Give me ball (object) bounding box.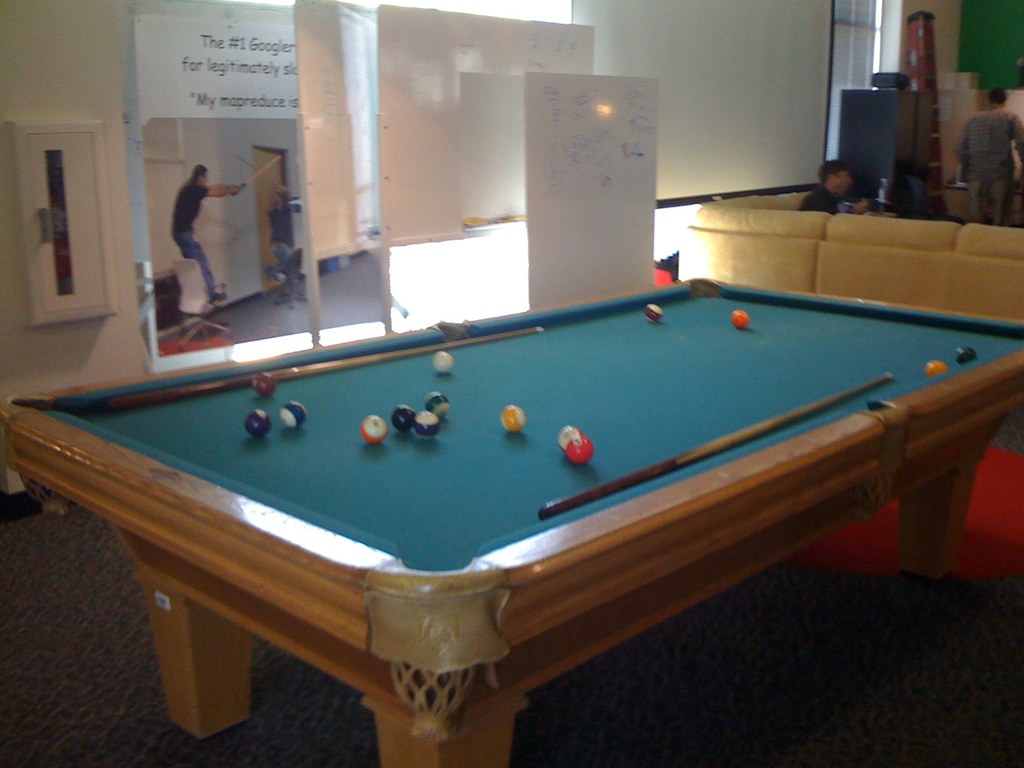
pyautogui.locateOnScreen(734, 311, 750, 331).
